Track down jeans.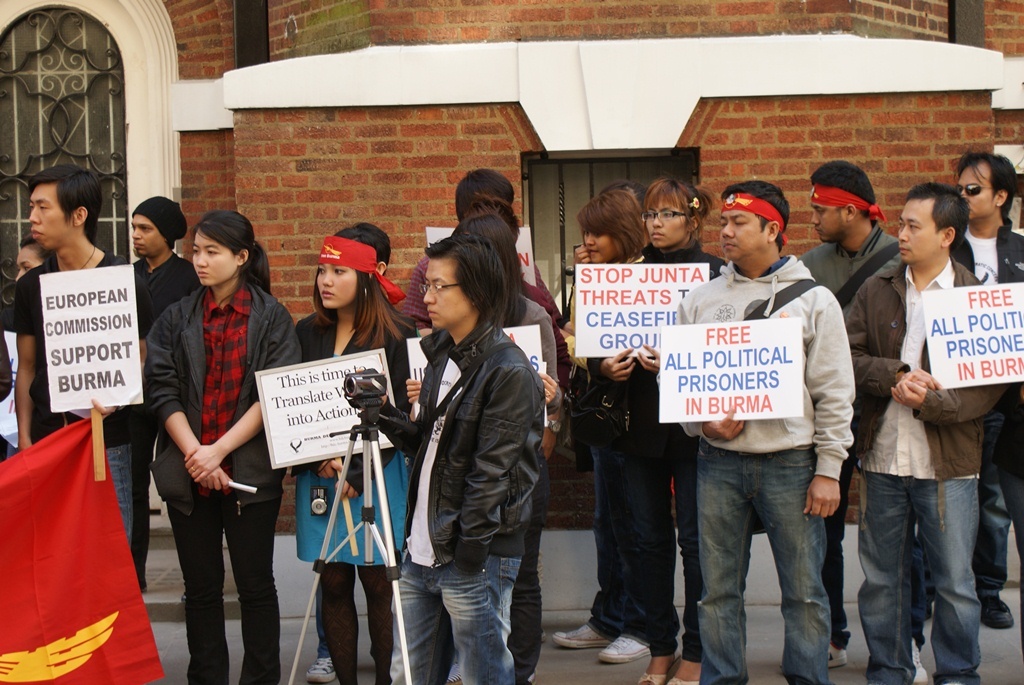
Tracked to box=[693, 441, 853, 676].
